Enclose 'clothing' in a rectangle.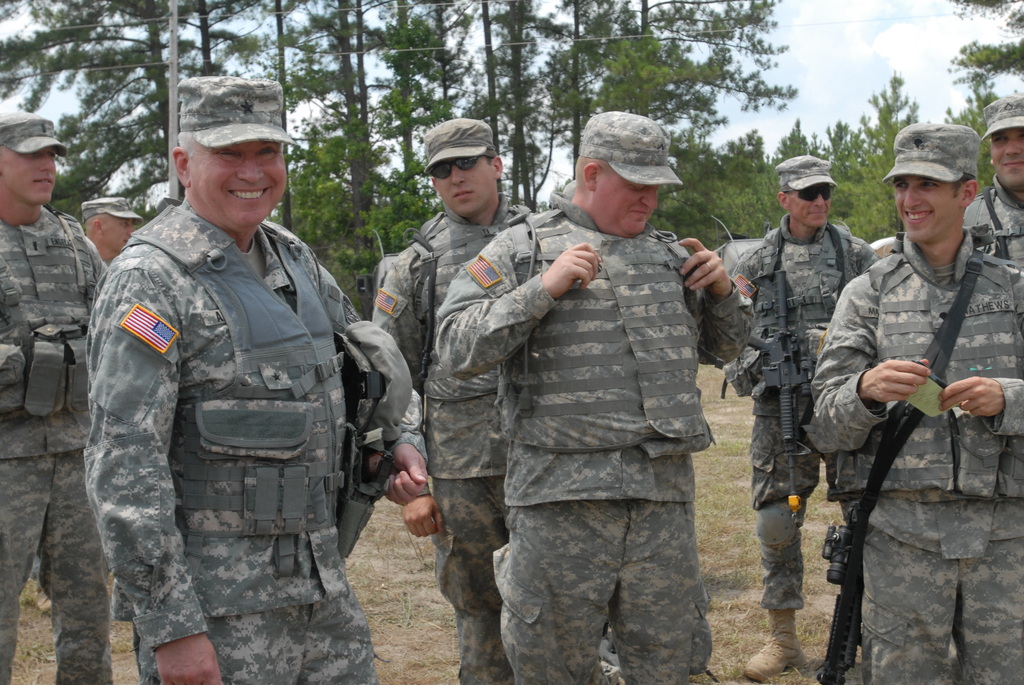
<bbox>89, 207, 420, 684</bbox>.
